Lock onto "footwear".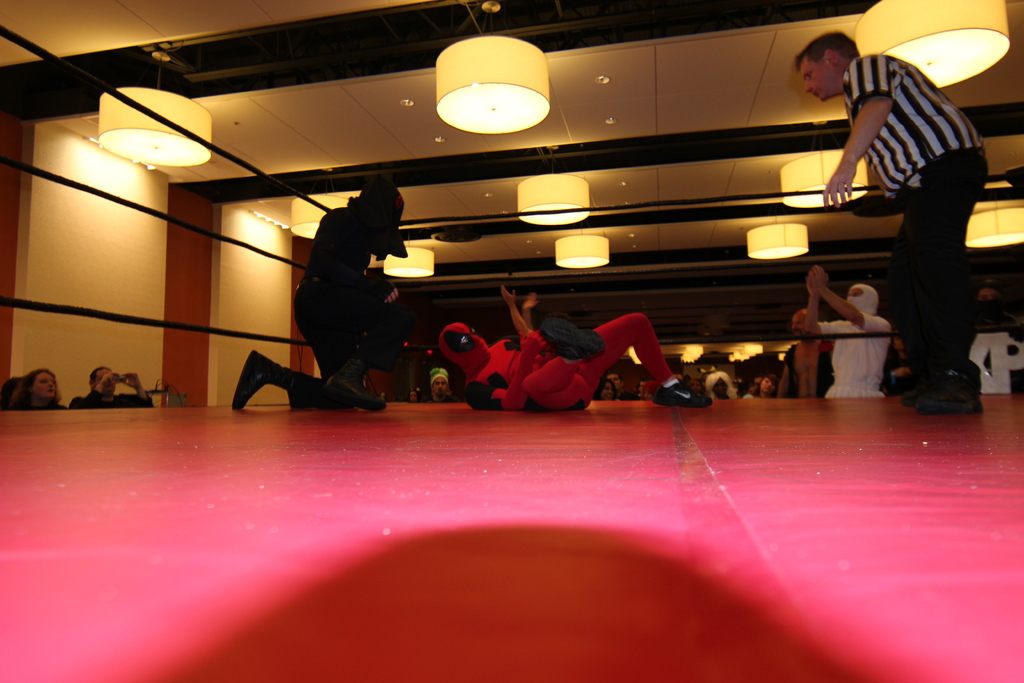
Locked: box=[651, 381, 712, 404].
